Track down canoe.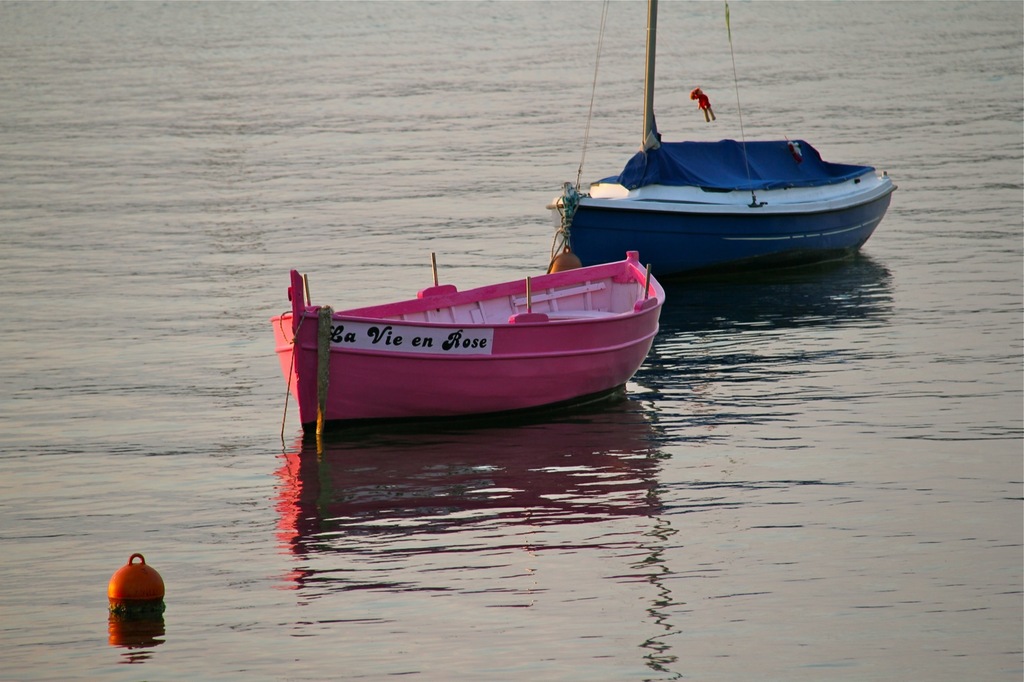
Tracked to 261, 263, 667, 444.
